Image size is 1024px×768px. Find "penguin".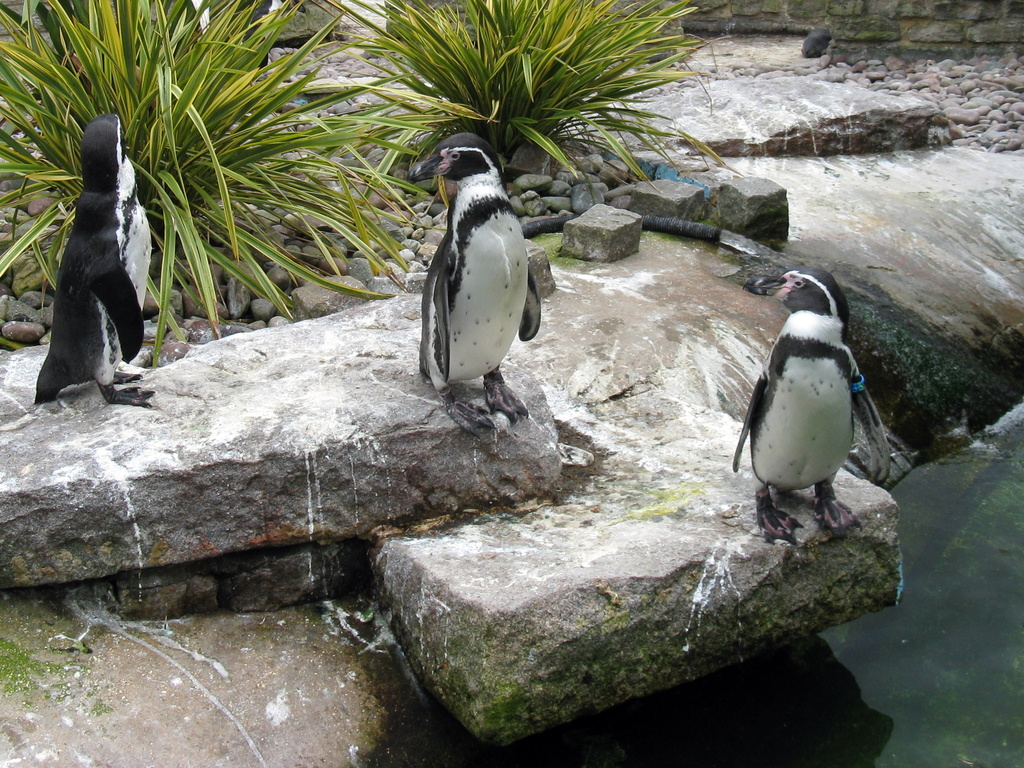
404/126/550/427.
